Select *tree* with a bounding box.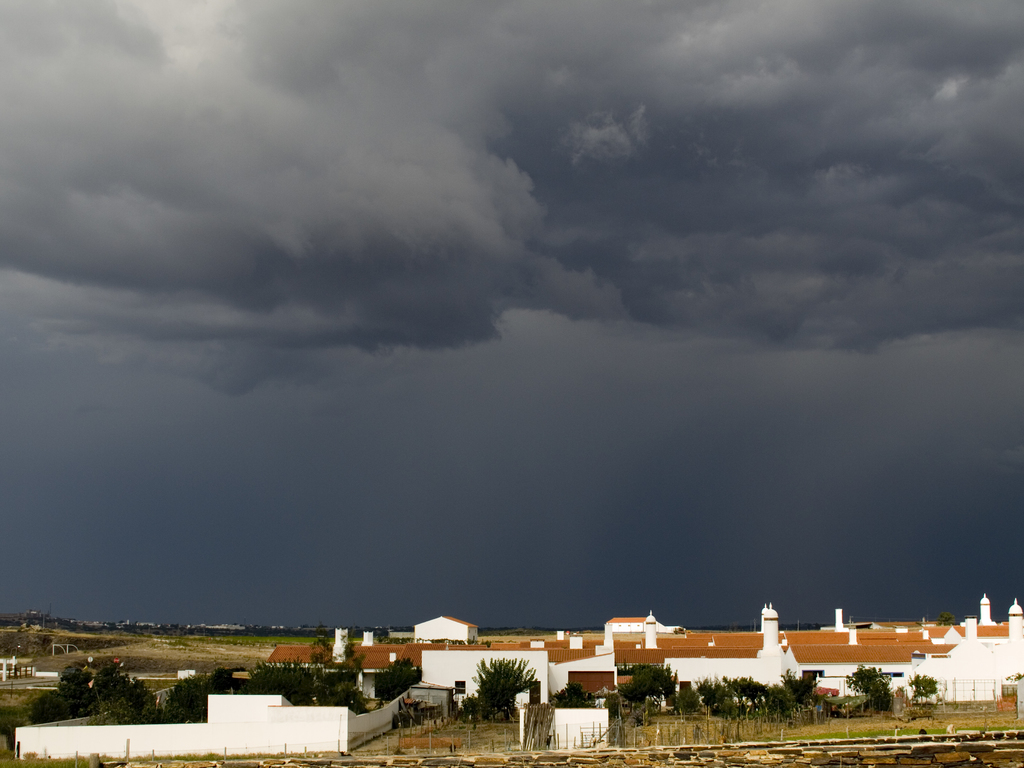
select_region(909, 669, 942, 704).
